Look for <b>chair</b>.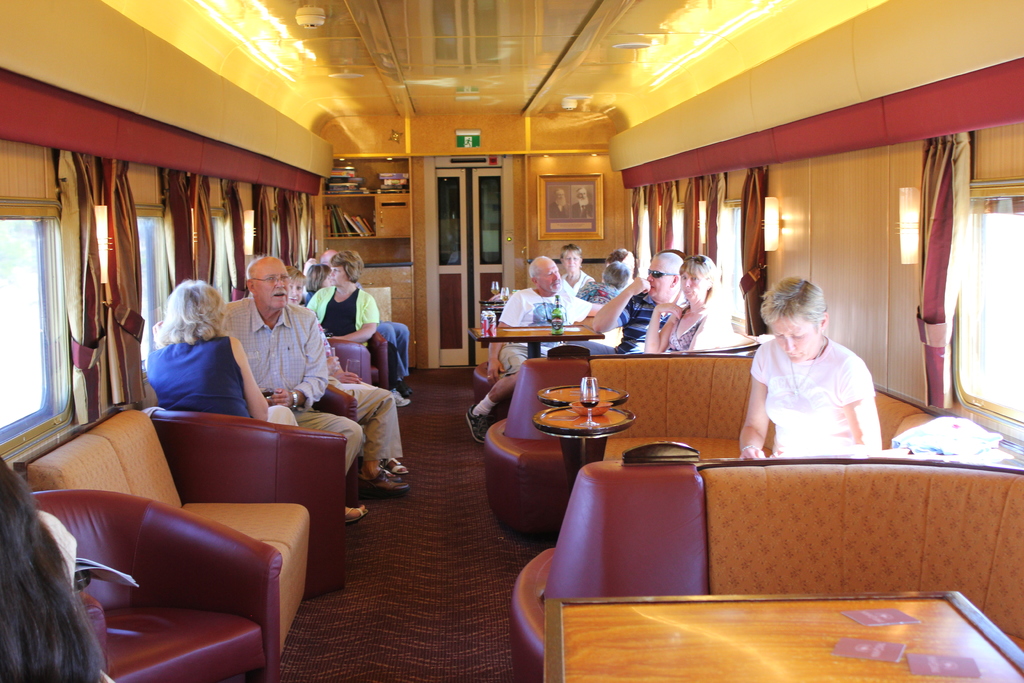
Found: <region>27, 466, 317, 675</region>.
